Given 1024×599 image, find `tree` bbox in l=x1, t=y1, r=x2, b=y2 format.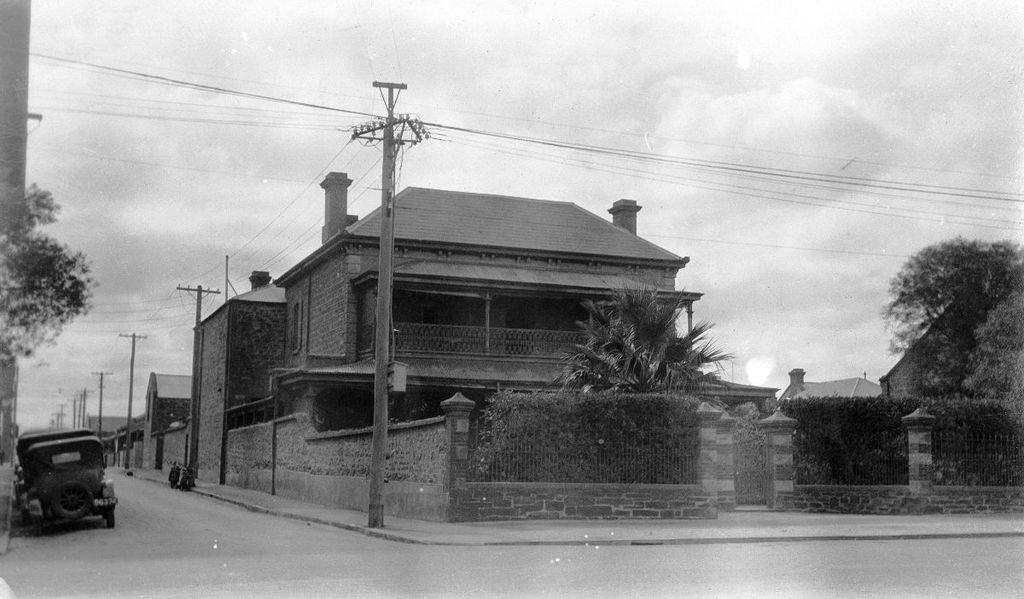
l=561, t=286, r=732, b=394.
